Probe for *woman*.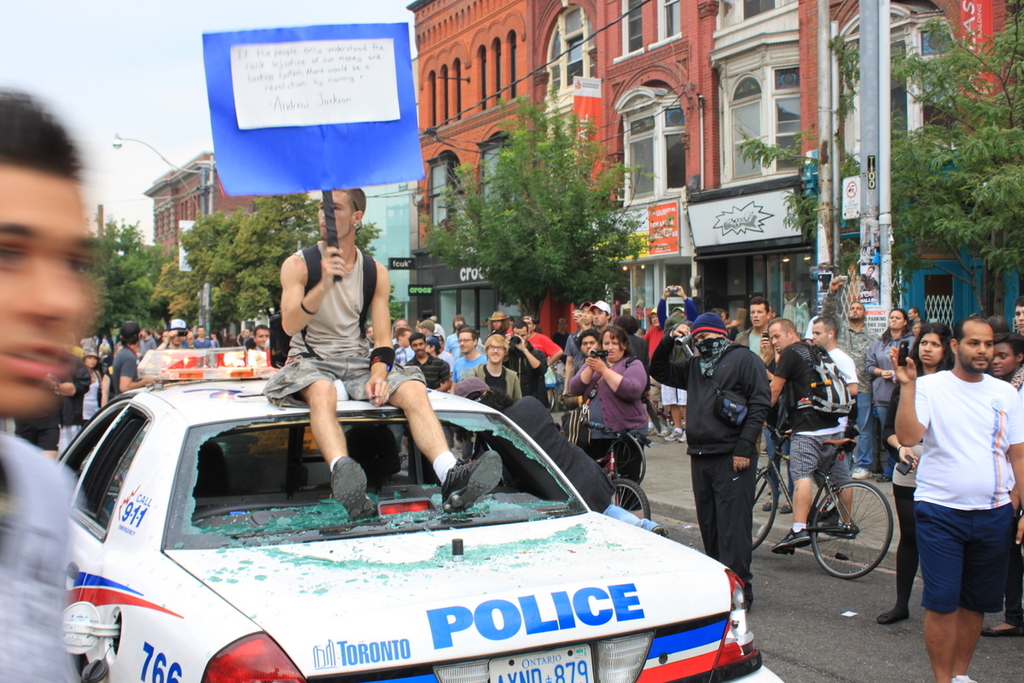
Probe result: bbox(877, 325, 959, 626).
